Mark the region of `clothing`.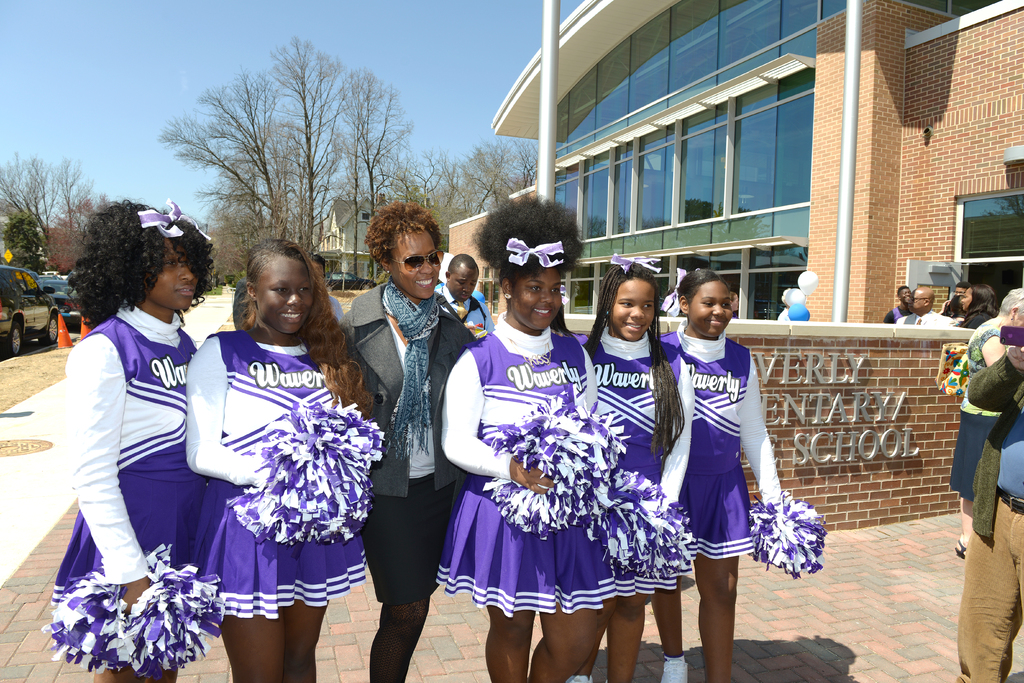
Region: left=50, top=299, right=211, bottom=609.
